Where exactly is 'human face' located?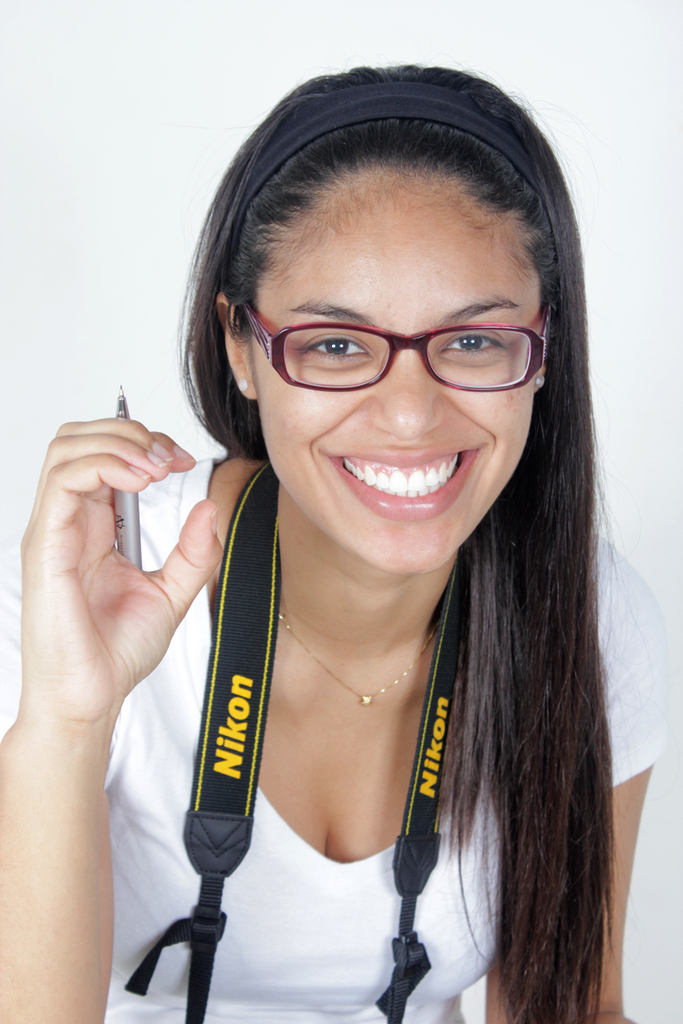
Its bounding box is [x1=261, y1=168, x2=547, y2=572].
